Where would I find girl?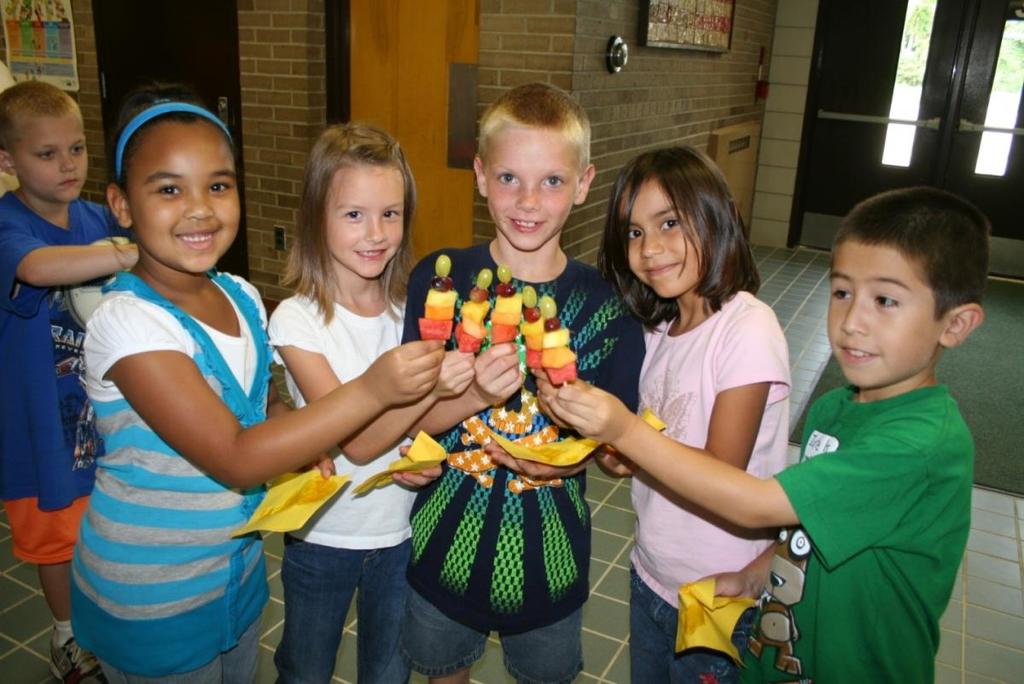
At l=73, t=85, r=442, b=683.
